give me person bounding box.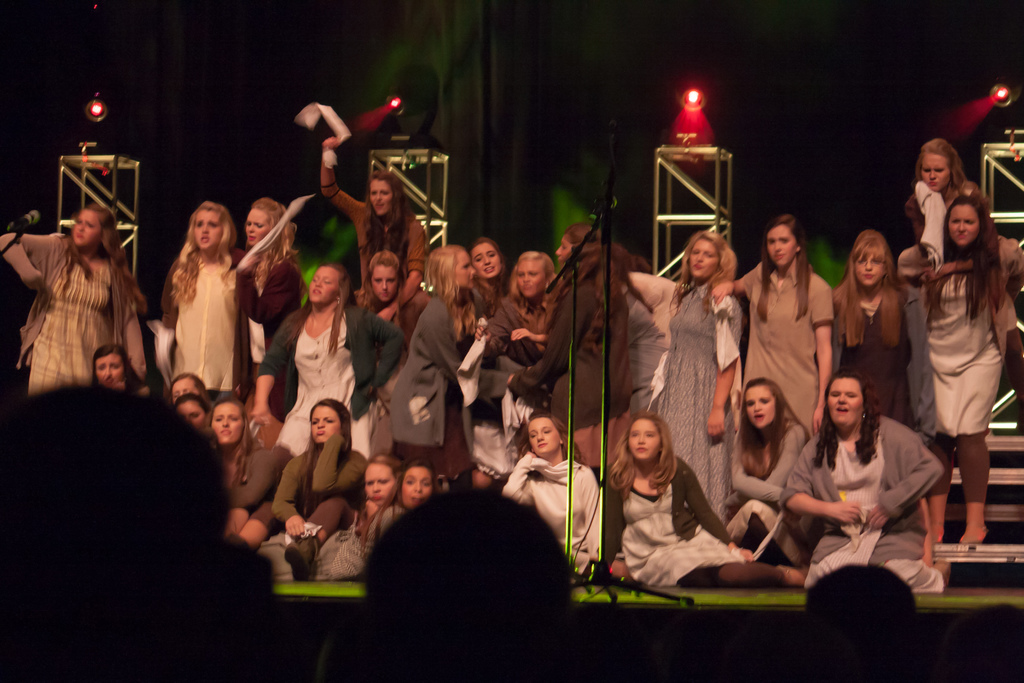
[left=886, top=133, right=978, bottom=284].
